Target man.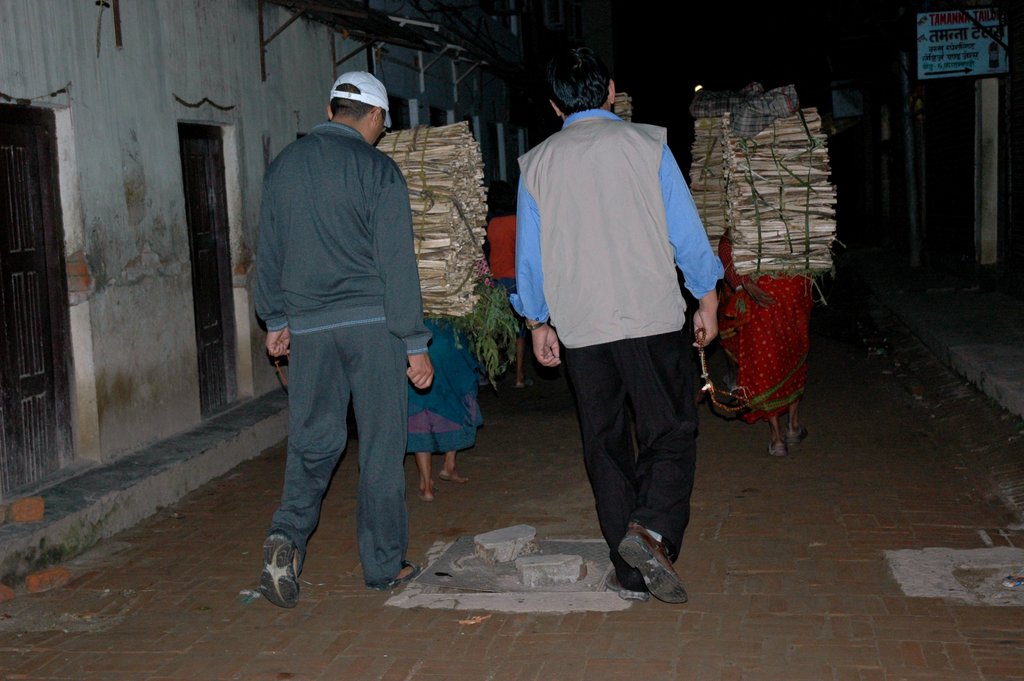
Target region: 513, 48, 732, 605.
